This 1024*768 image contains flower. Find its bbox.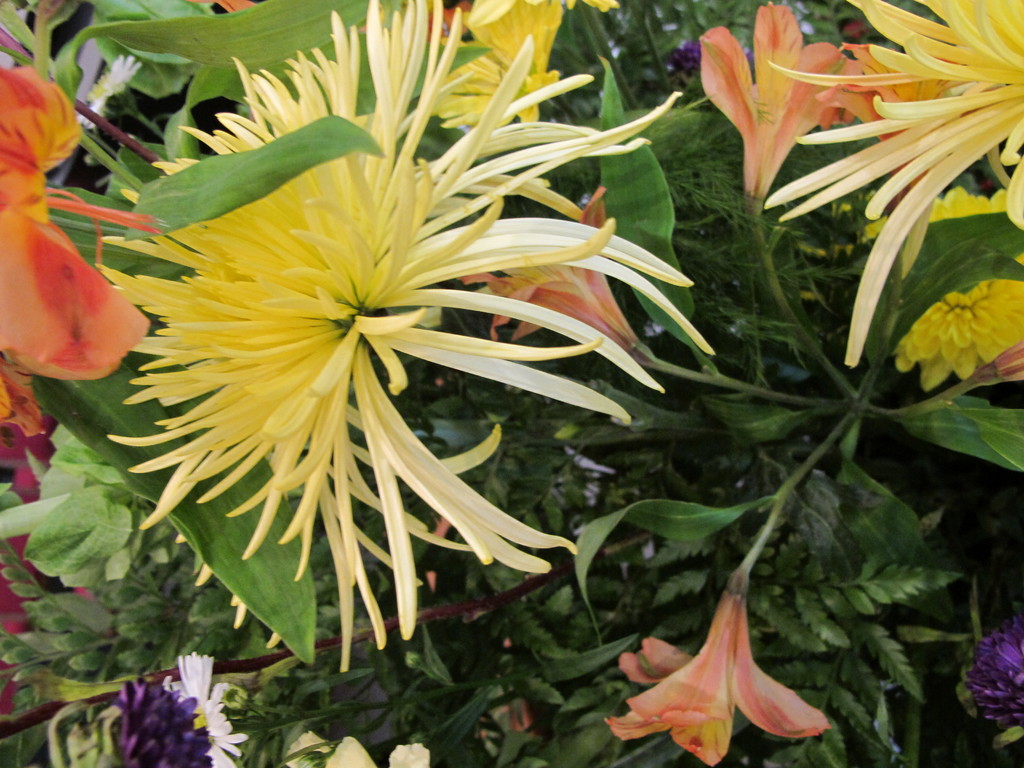
BBox(692, 0, 858, 209).
